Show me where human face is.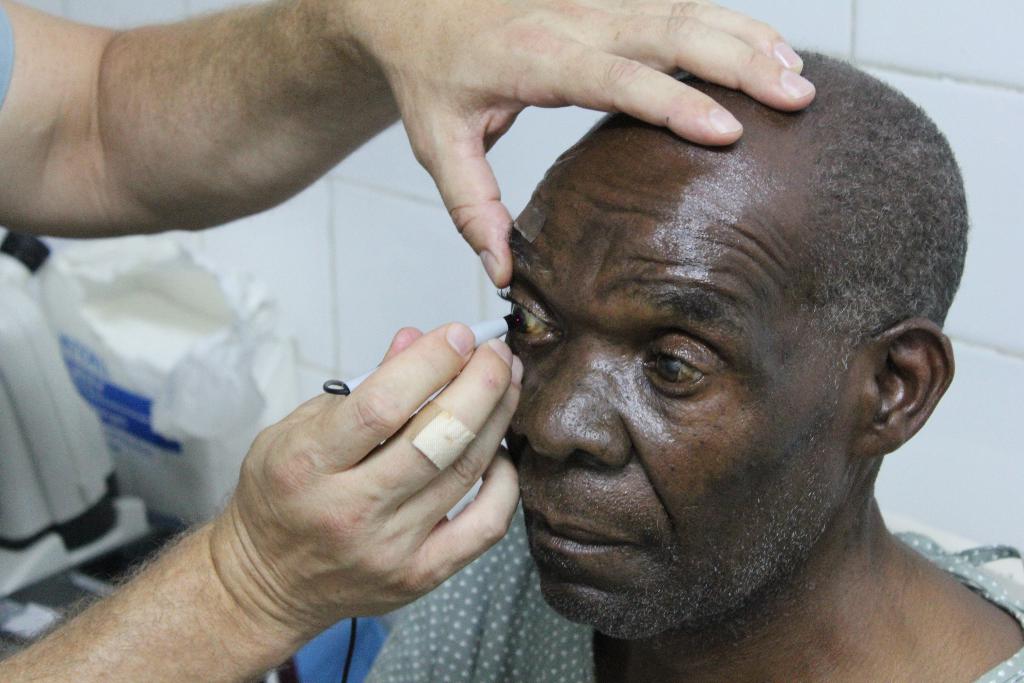
human face is at Rect(502, 145, 872, 646).
